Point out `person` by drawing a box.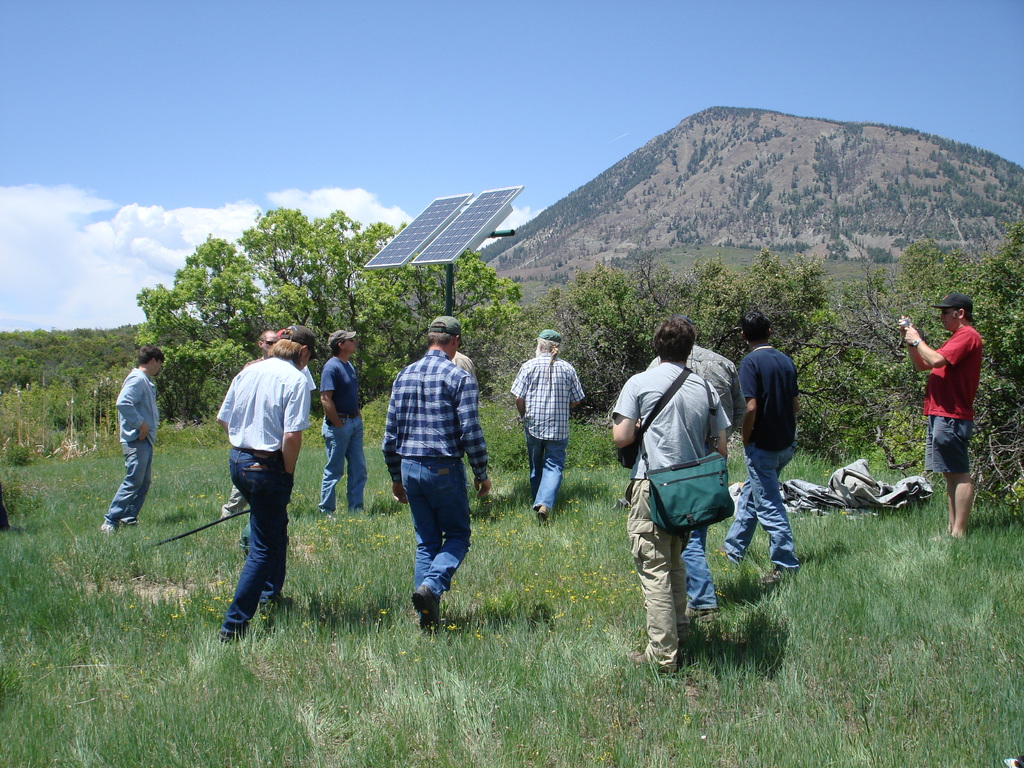
detection(728, 314, 804, 572).
